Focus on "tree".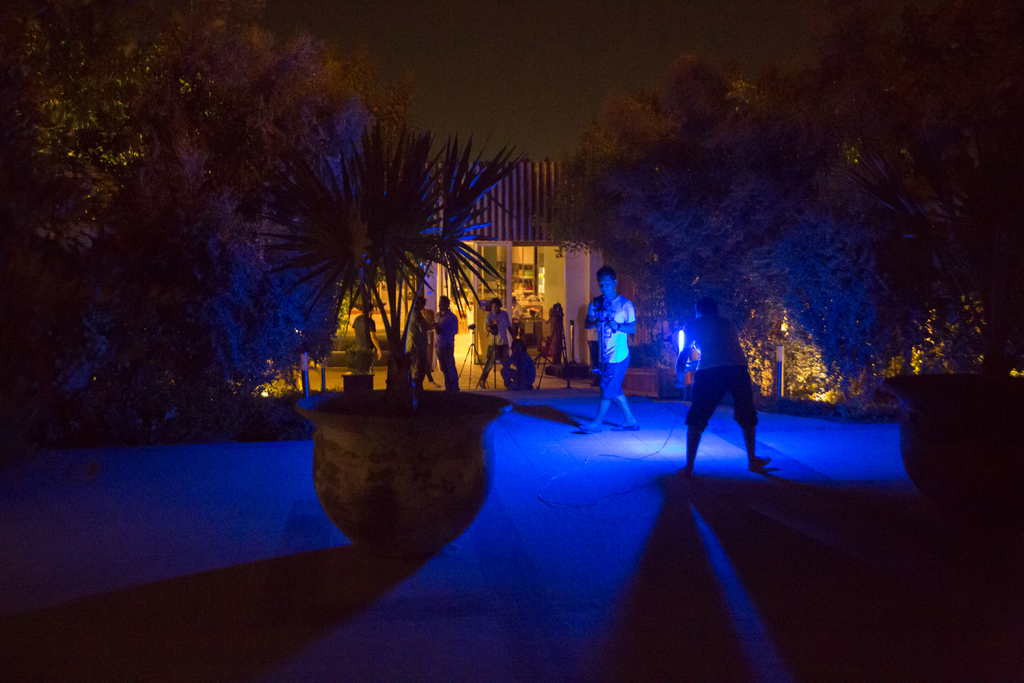
Focused at BBox(0, 0, 173, 422).
